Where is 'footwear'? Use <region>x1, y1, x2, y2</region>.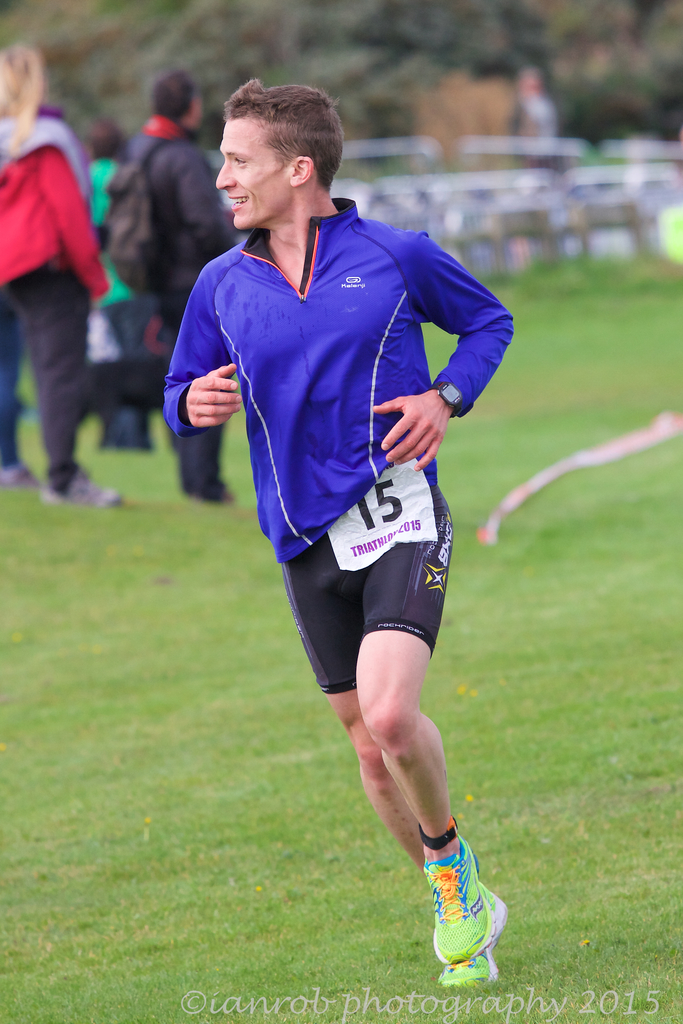
<region>0, 458, 47, 493</region>.
